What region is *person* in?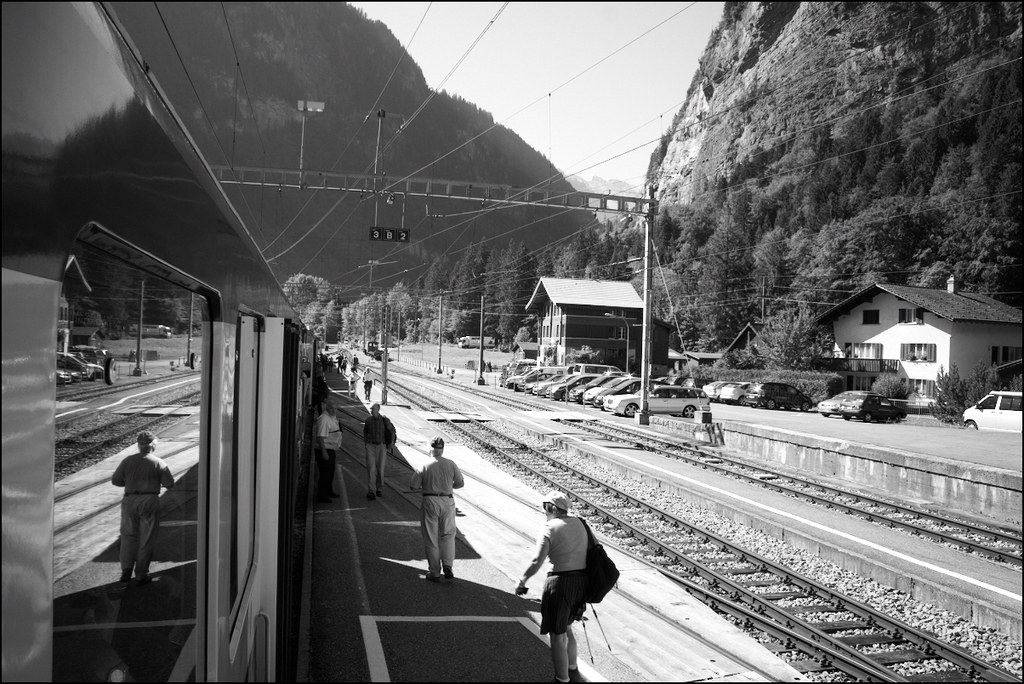
[411, 436, 458, 579].
